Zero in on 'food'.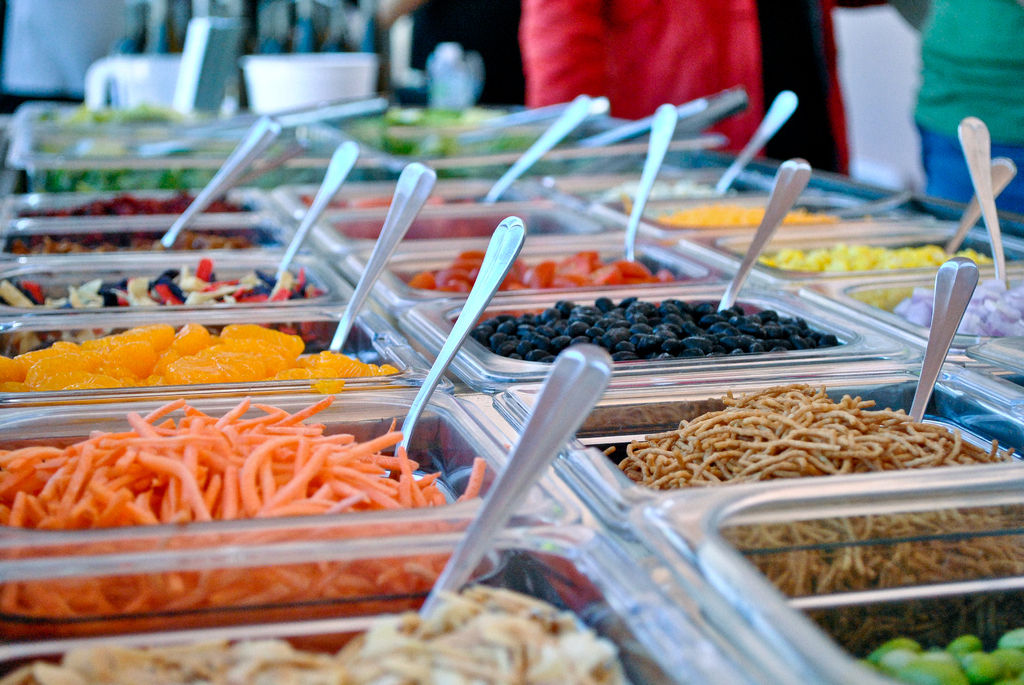
Zeroed in: box=[4, 239, 246, 255].
